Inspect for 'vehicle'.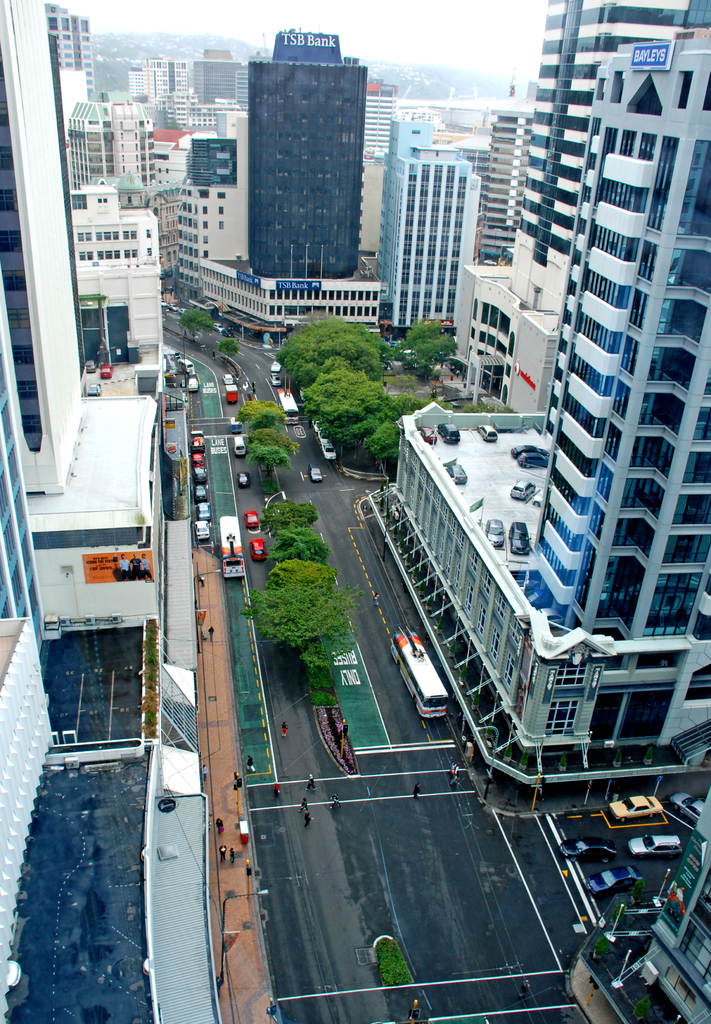
Inspection: crop(486, 515, 505, 547).
